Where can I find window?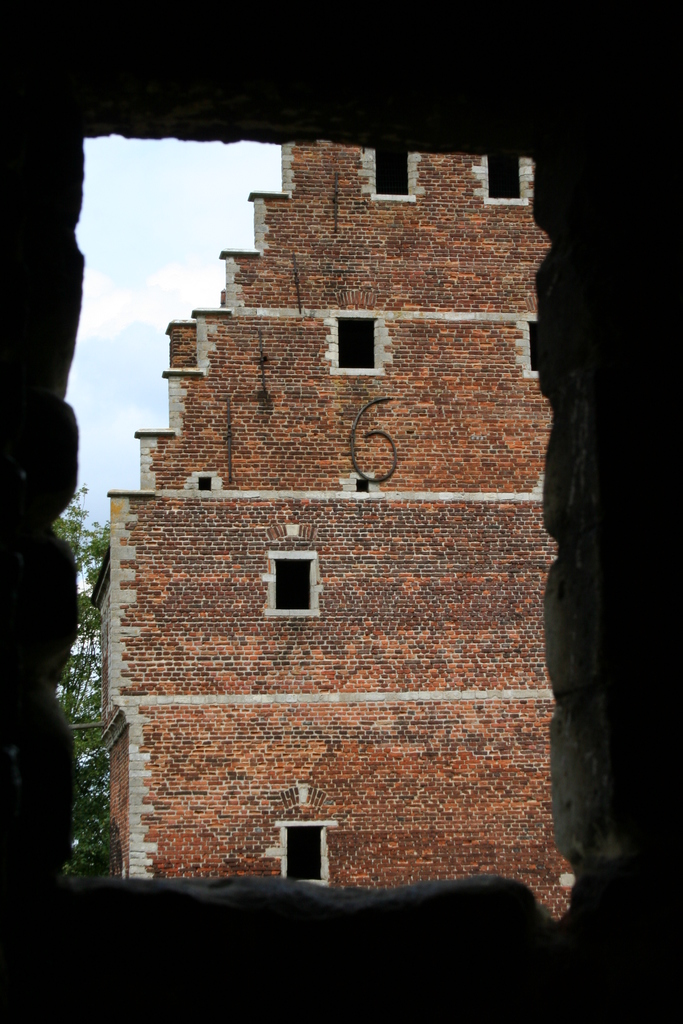
You can find it at box=[370, 141, 420, 207].
